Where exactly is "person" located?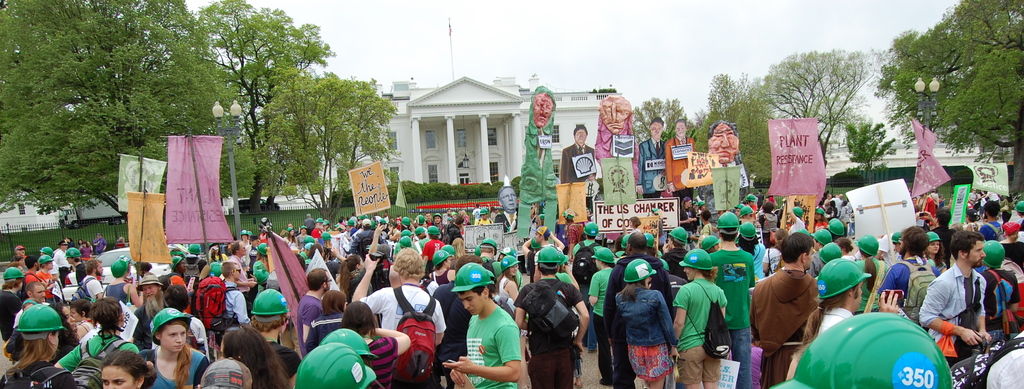
Its bounding box is crop(442, 214, 452, 228).
